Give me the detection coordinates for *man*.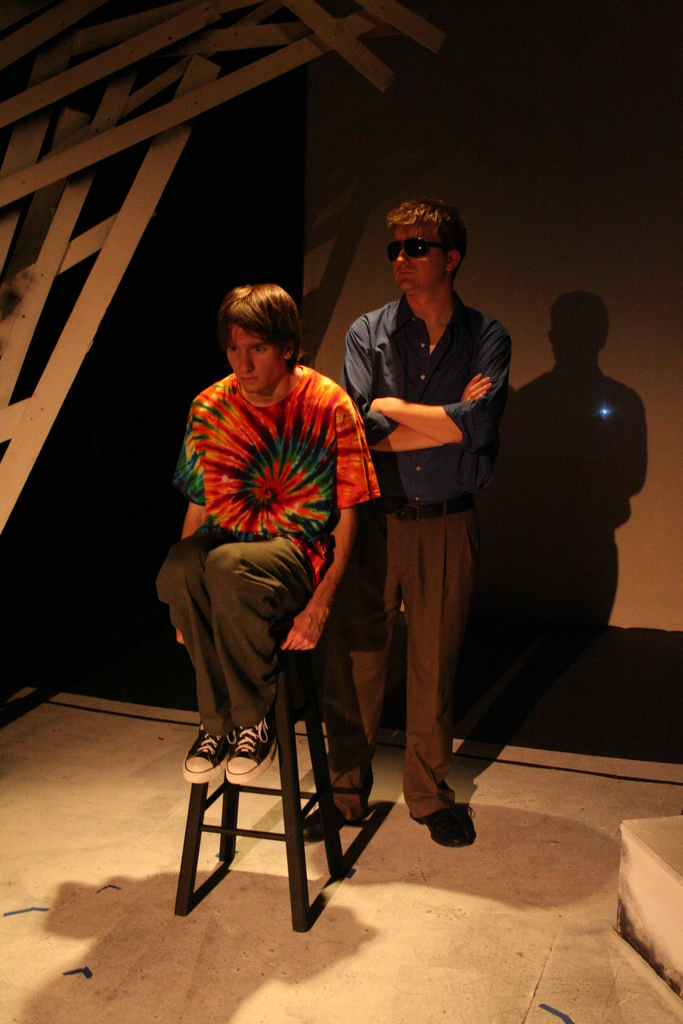
335:203:516:833.
